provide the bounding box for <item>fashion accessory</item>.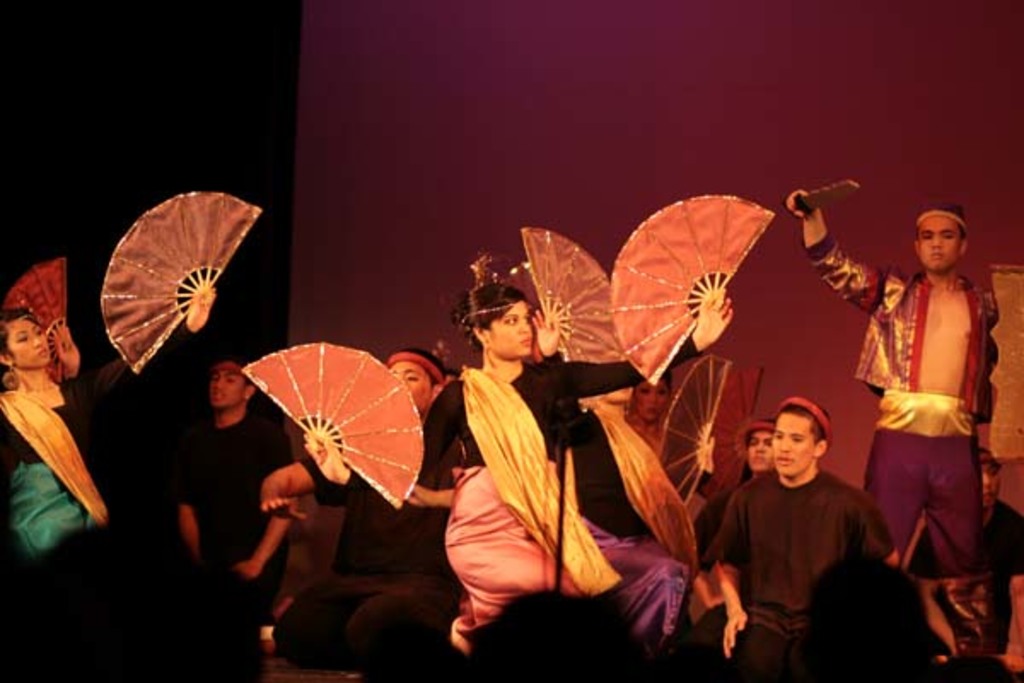
select_region(0, 309, 38, 331).
